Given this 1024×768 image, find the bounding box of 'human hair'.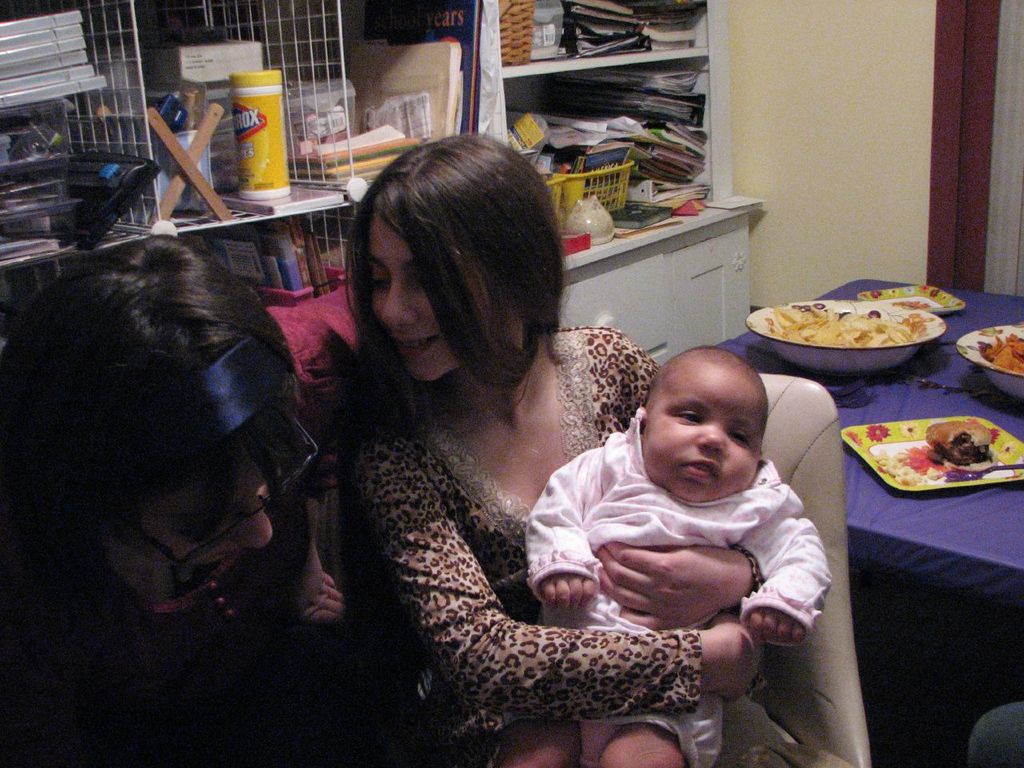
<bbox>342, 130, 576, 446</bbox>.
